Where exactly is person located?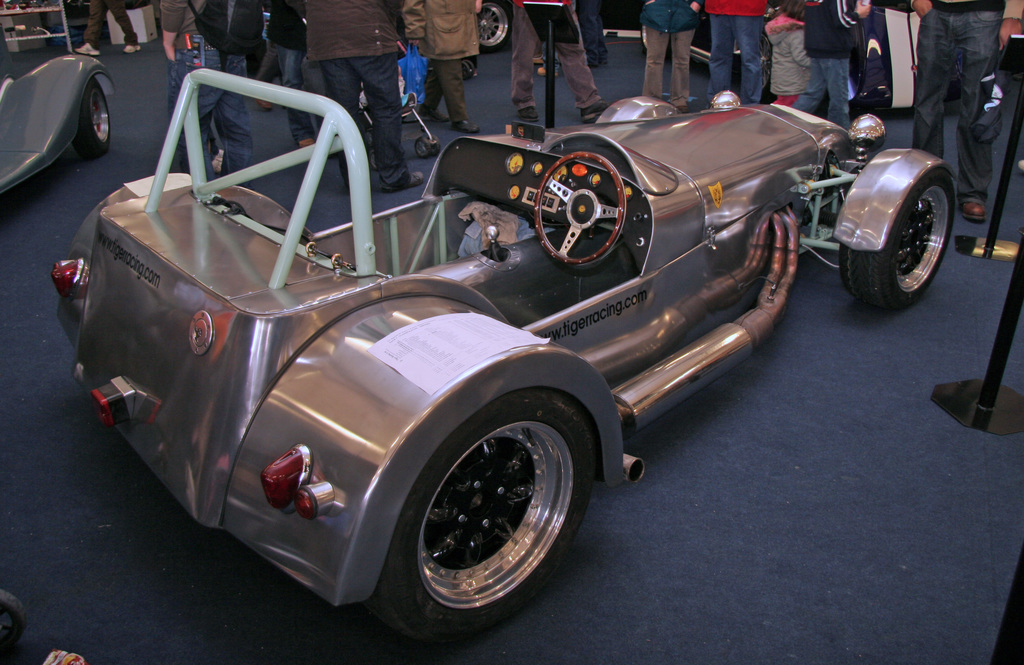
Its bounding box is locate(982, 0, 1023, 212).
